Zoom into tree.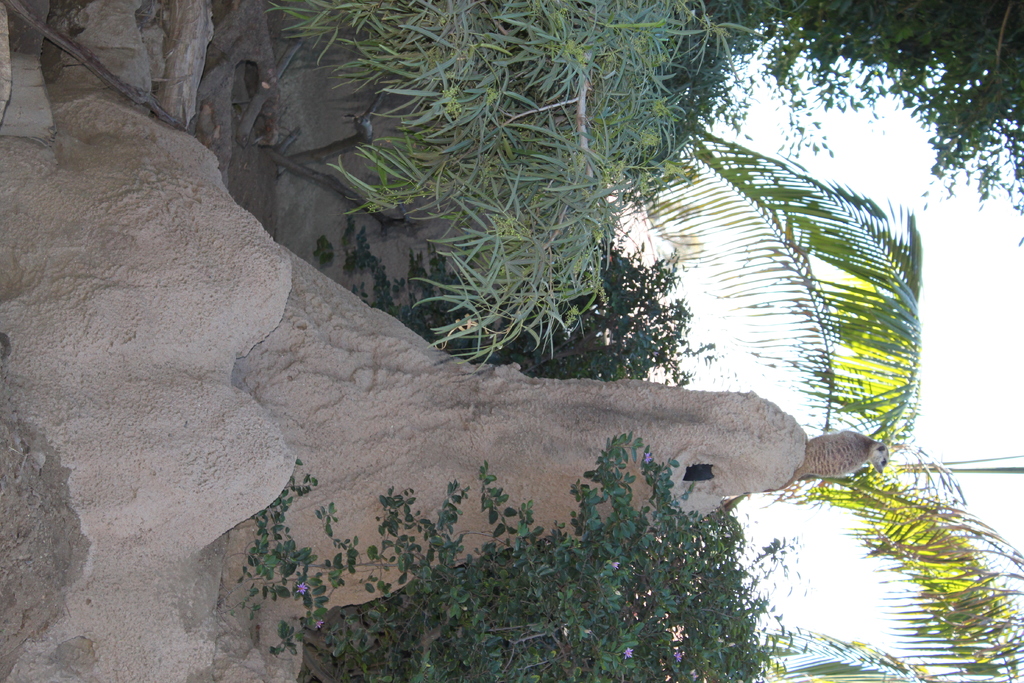
Zoom target: 616:129:1023:682.
